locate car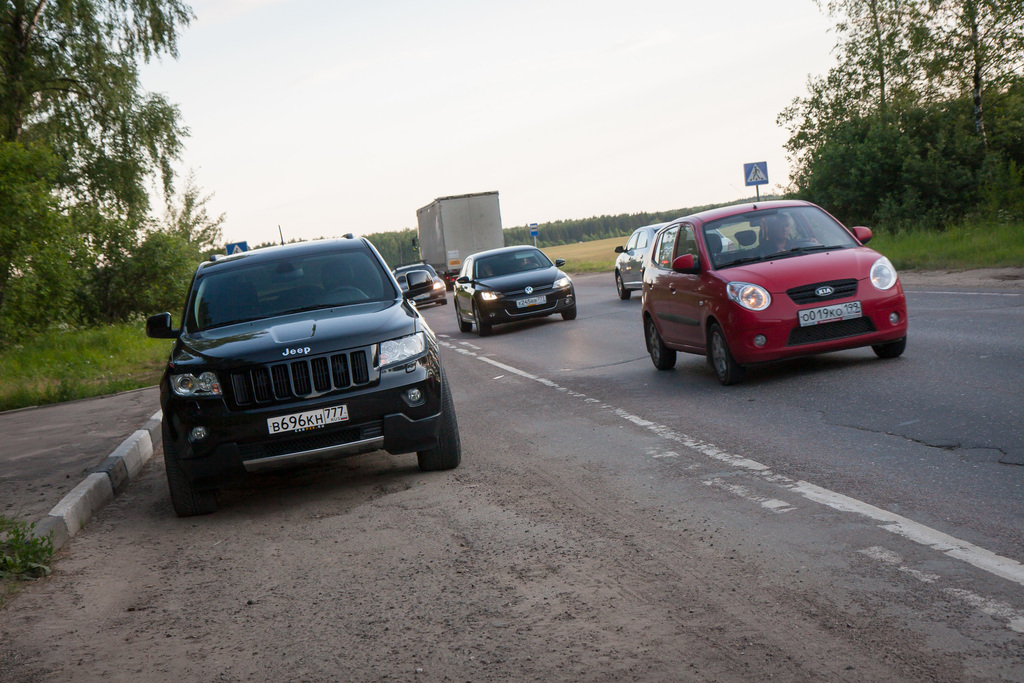
locate(625, 193, 905, 382)
